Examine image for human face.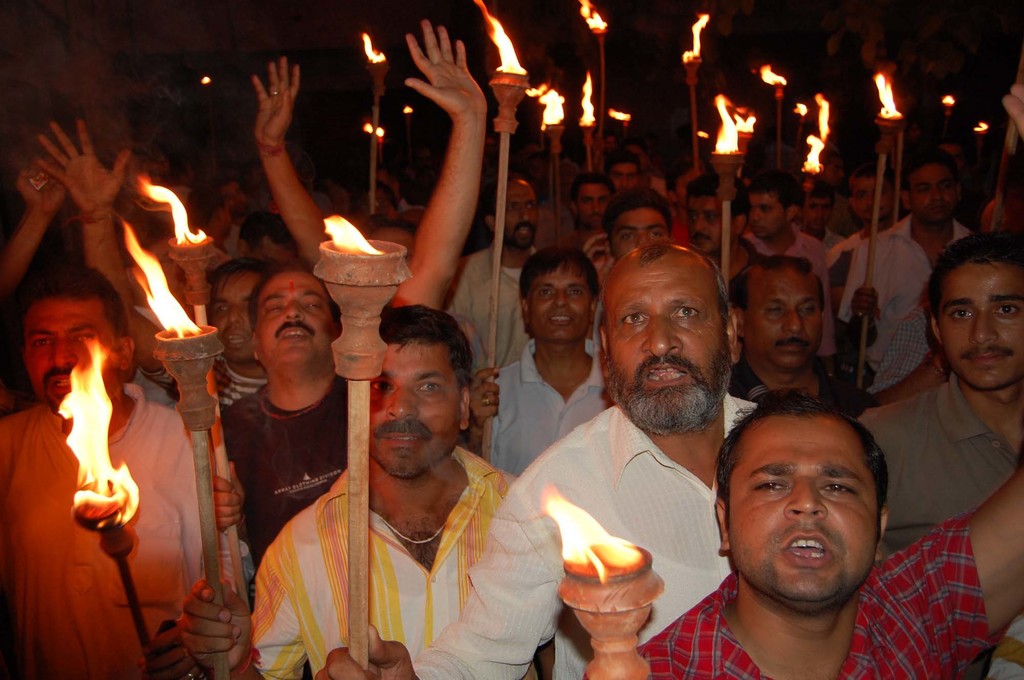
Examination result: pyautogui.locateOnScreen(942, 264, 1021, 390).
